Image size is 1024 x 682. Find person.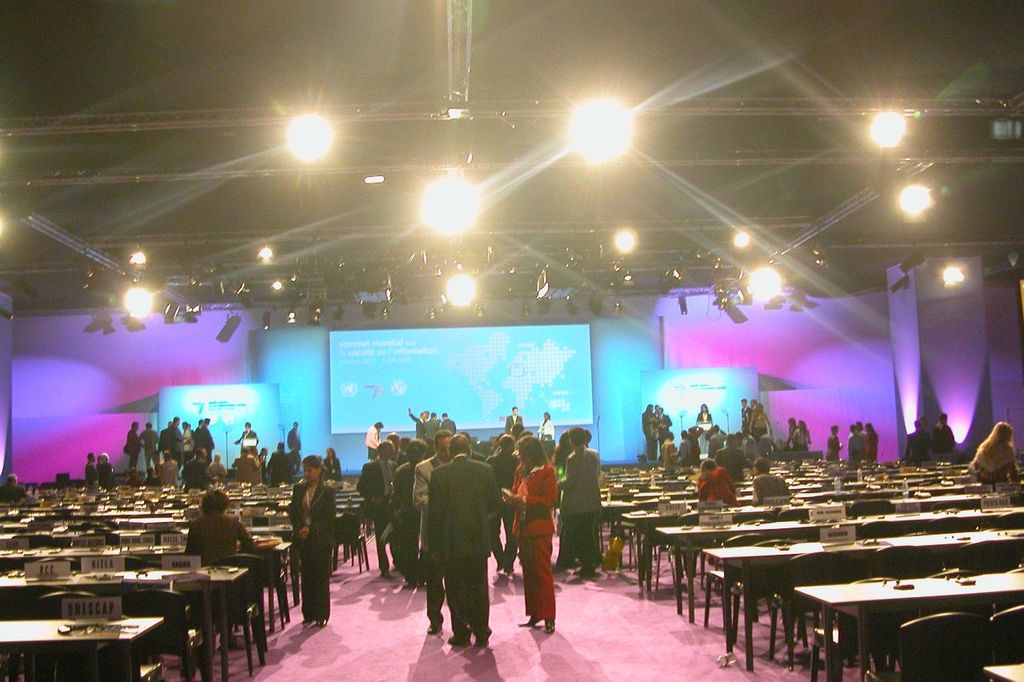
[x1=909, y1=421, x2=933, y2=467].
